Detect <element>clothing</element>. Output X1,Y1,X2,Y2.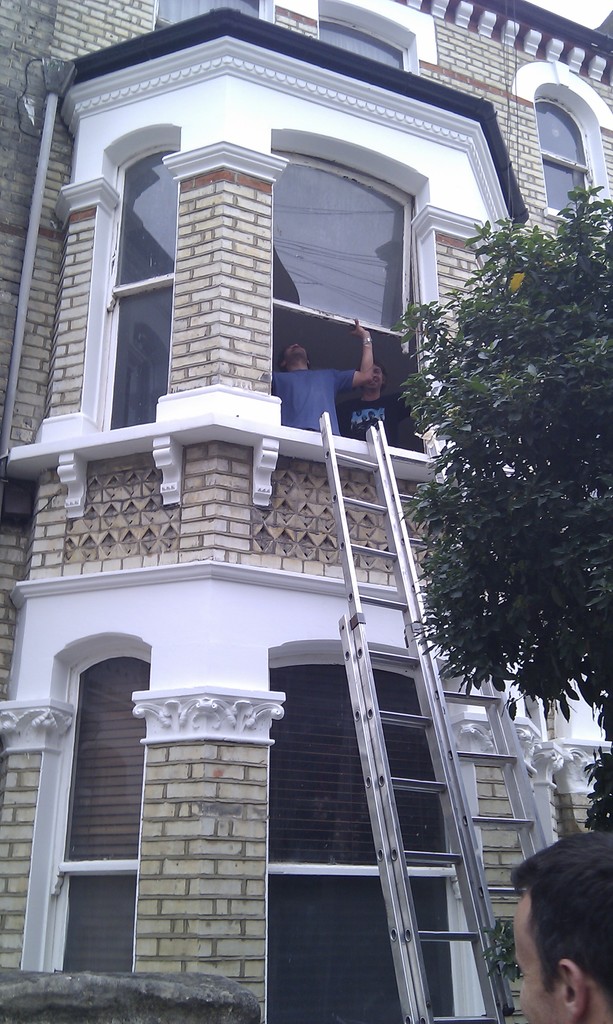
330,390,421,447.
